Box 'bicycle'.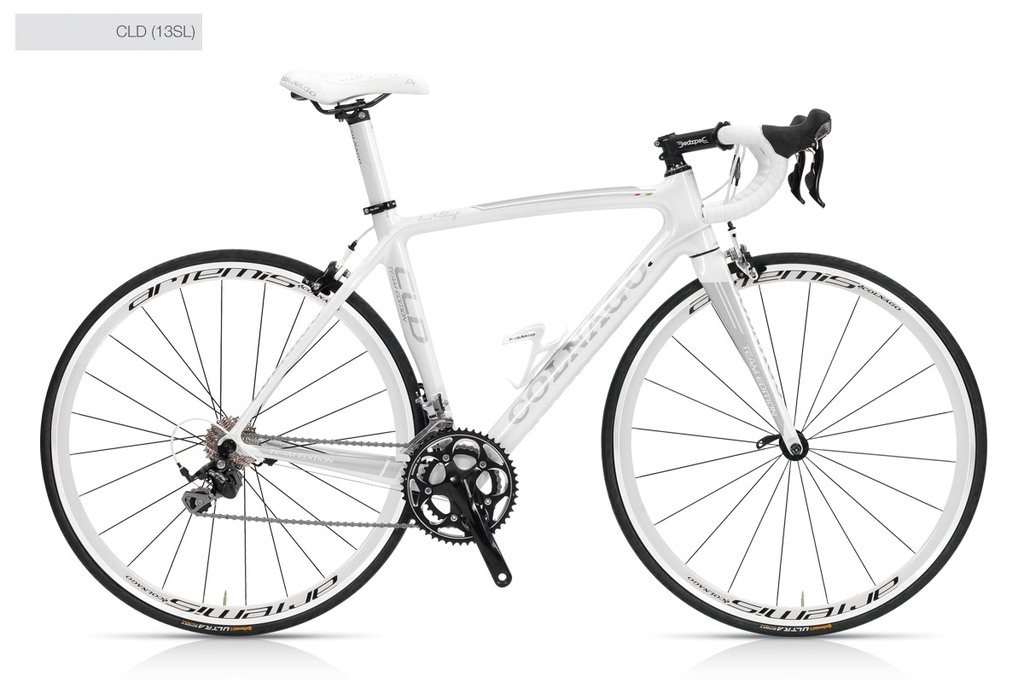
[x1=42, y1=41, x2=995, y2=651].
